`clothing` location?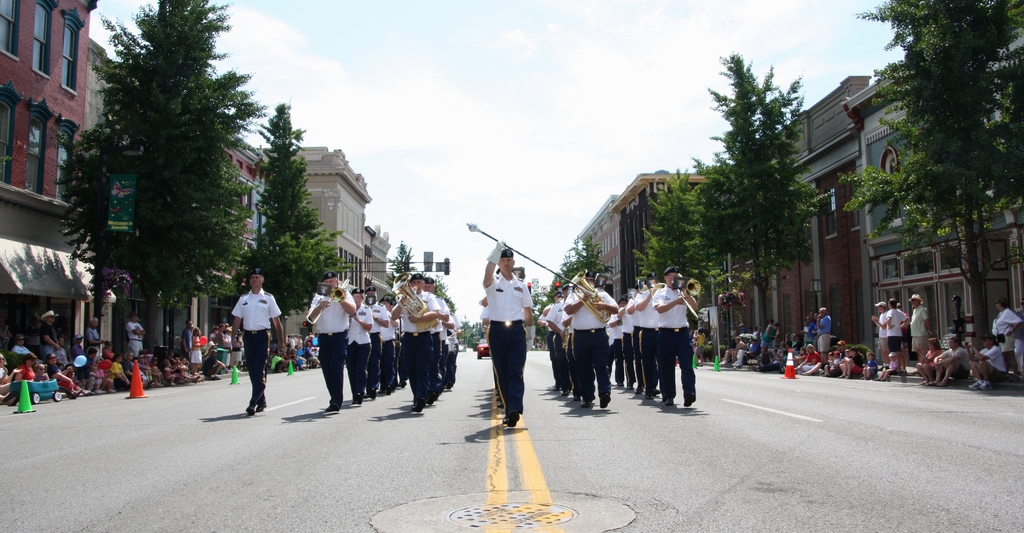
Rect(973, 344, 1016, 374)
